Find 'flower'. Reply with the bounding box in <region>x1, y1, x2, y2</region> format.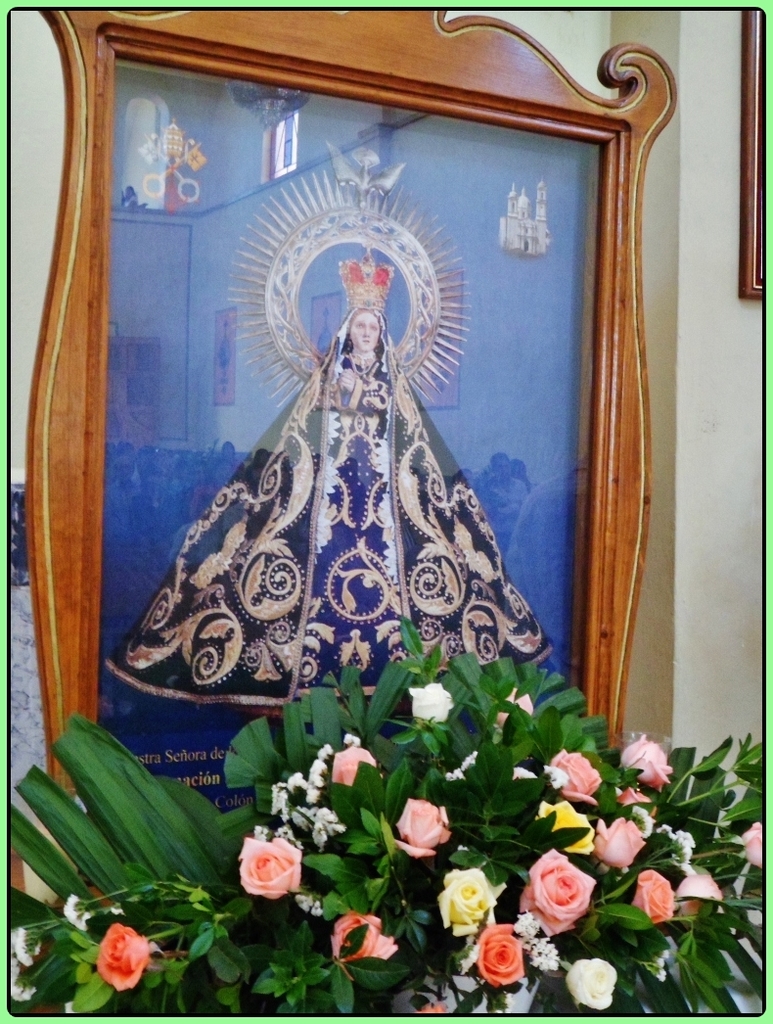
<region>493, 689, 531, 728</region>.
